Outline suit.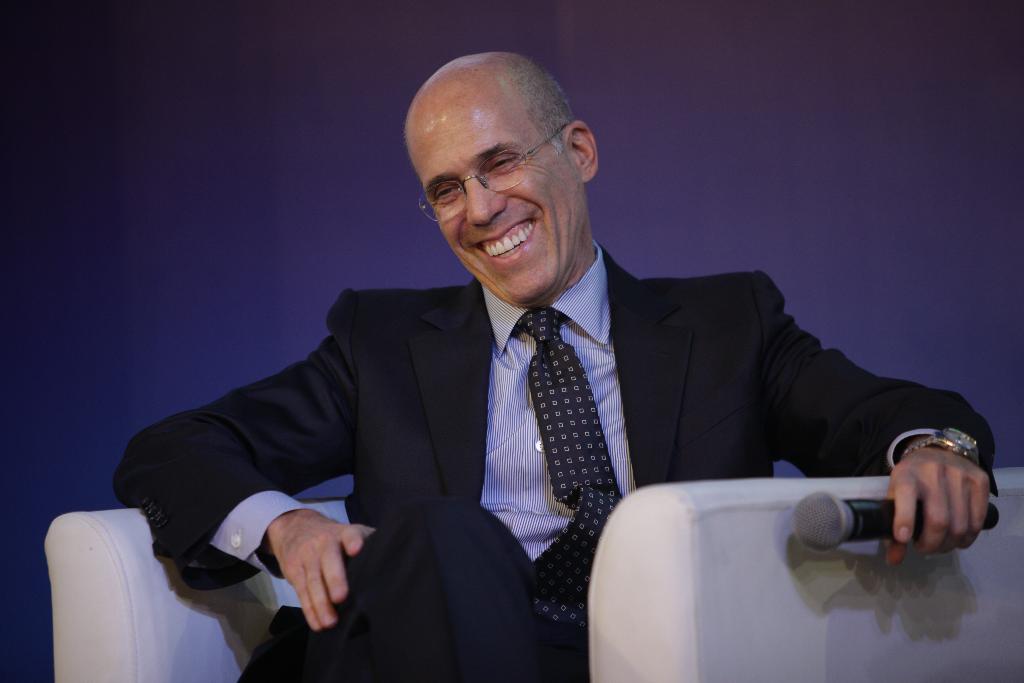
Outline: bbox(152, 157, 913, 645).
